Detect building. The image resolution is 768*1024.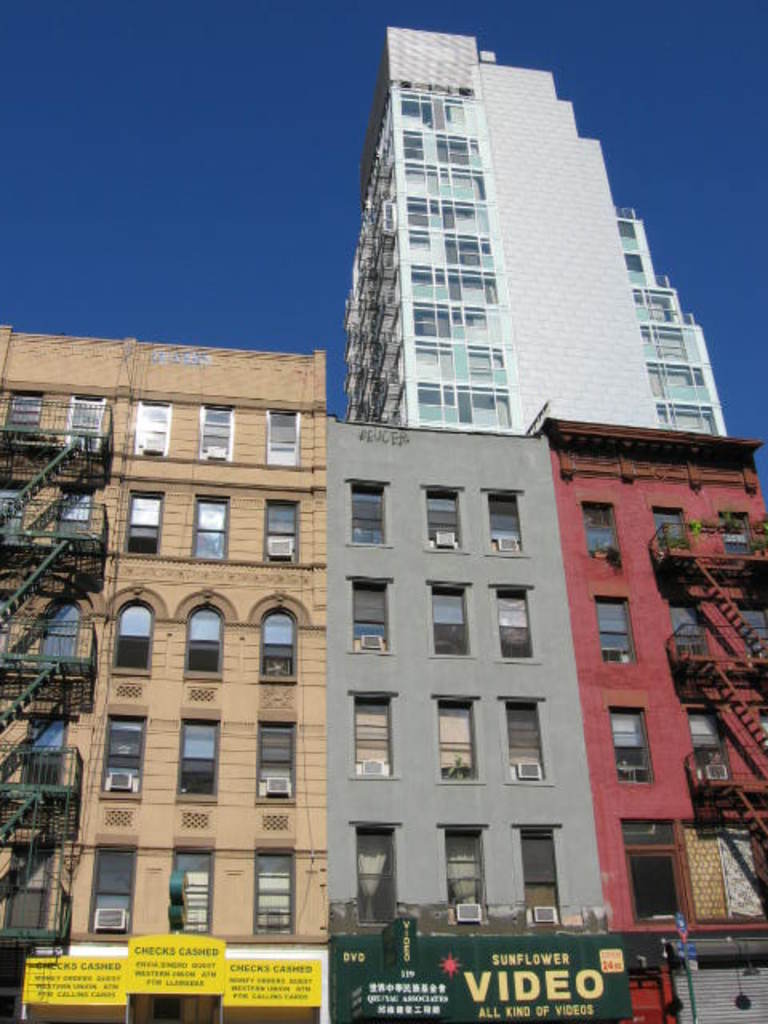
box=[323, 406, 645, 1022].
